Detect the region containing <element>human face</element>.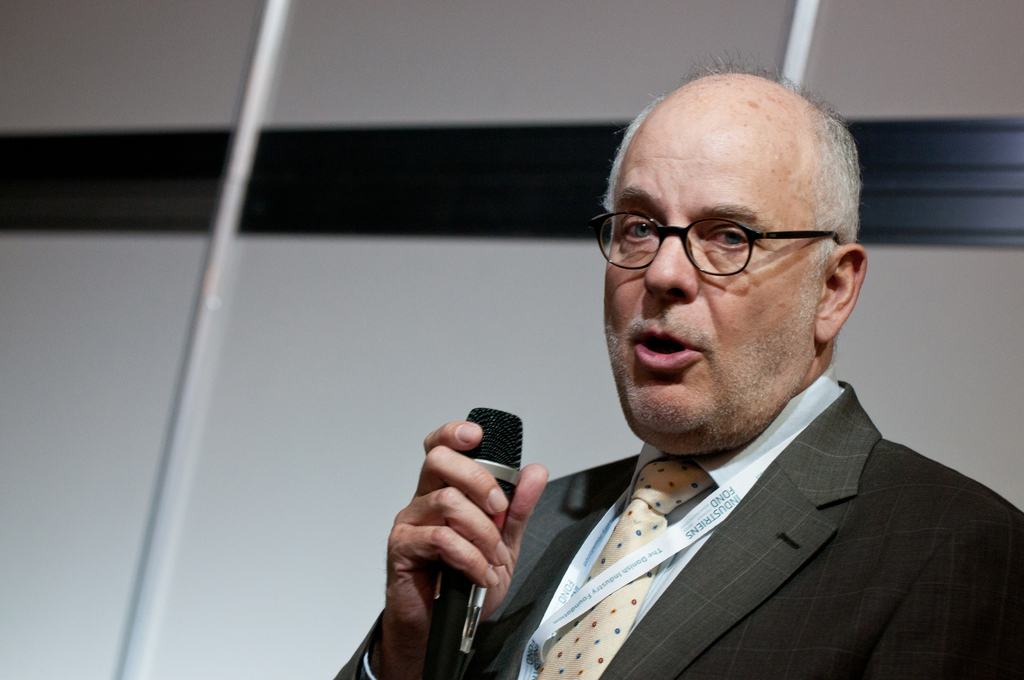
(600, 85, 815, 433).
